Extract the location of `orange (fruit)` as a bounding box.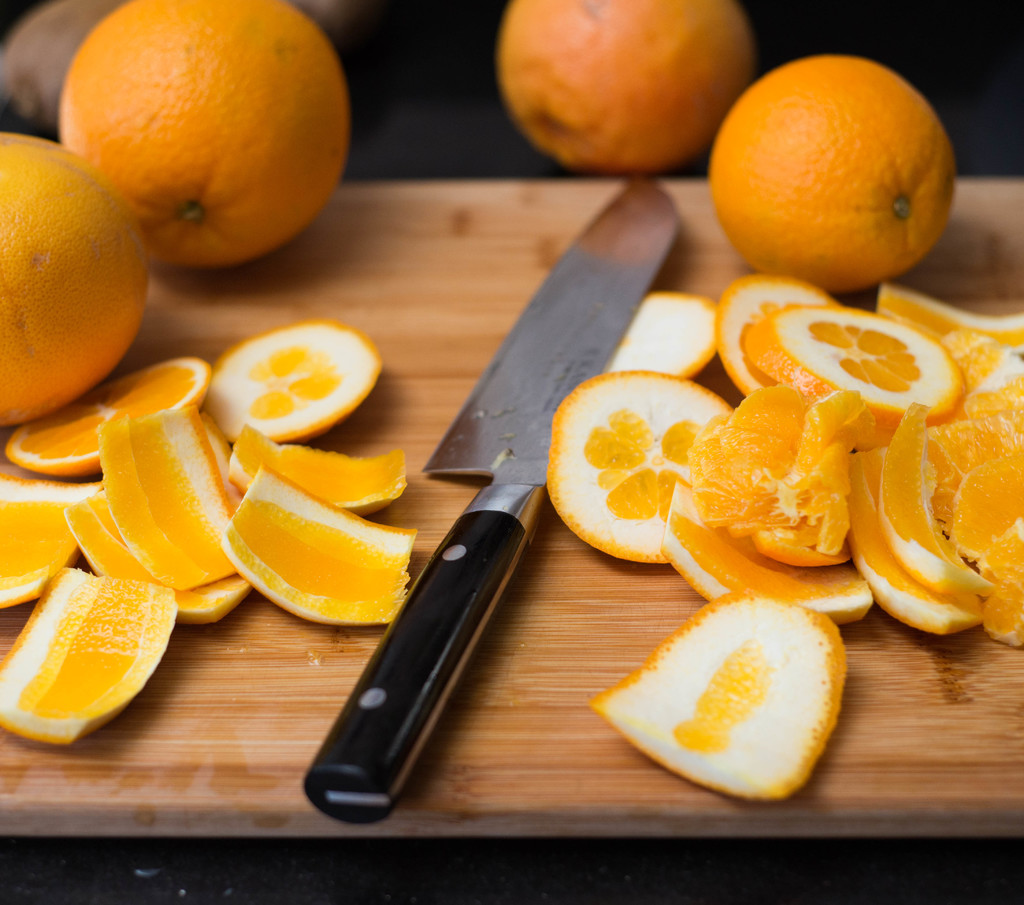
rect(721, 44, 953, 289).
